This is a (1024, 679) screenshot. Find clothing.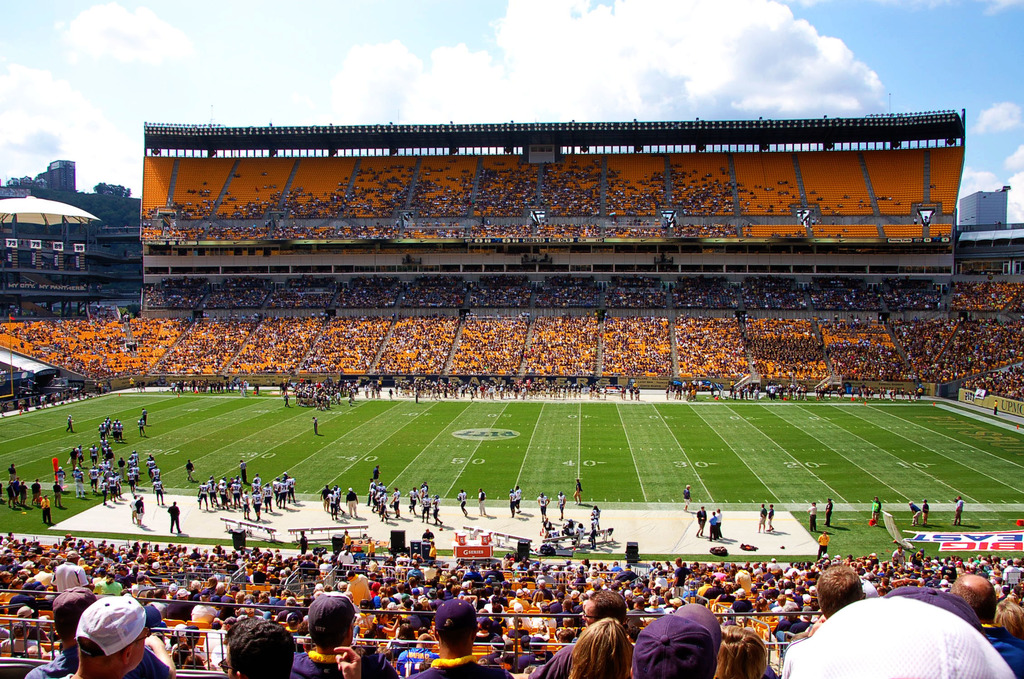
Bounding box: [x1=588, y1=508, x2=600, y2=517].
